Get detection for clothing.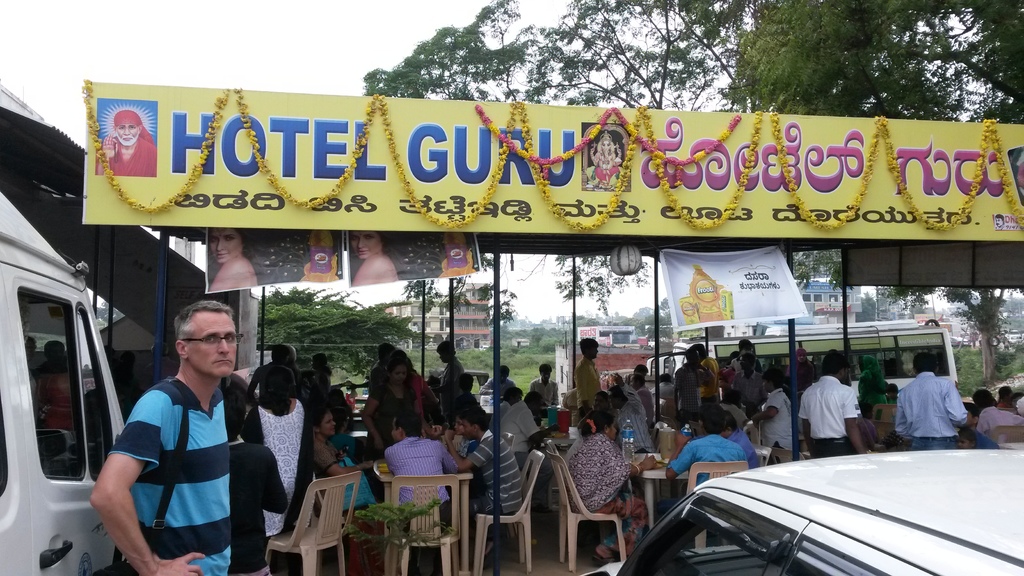
Detection: [803, 374, 863, 461].
